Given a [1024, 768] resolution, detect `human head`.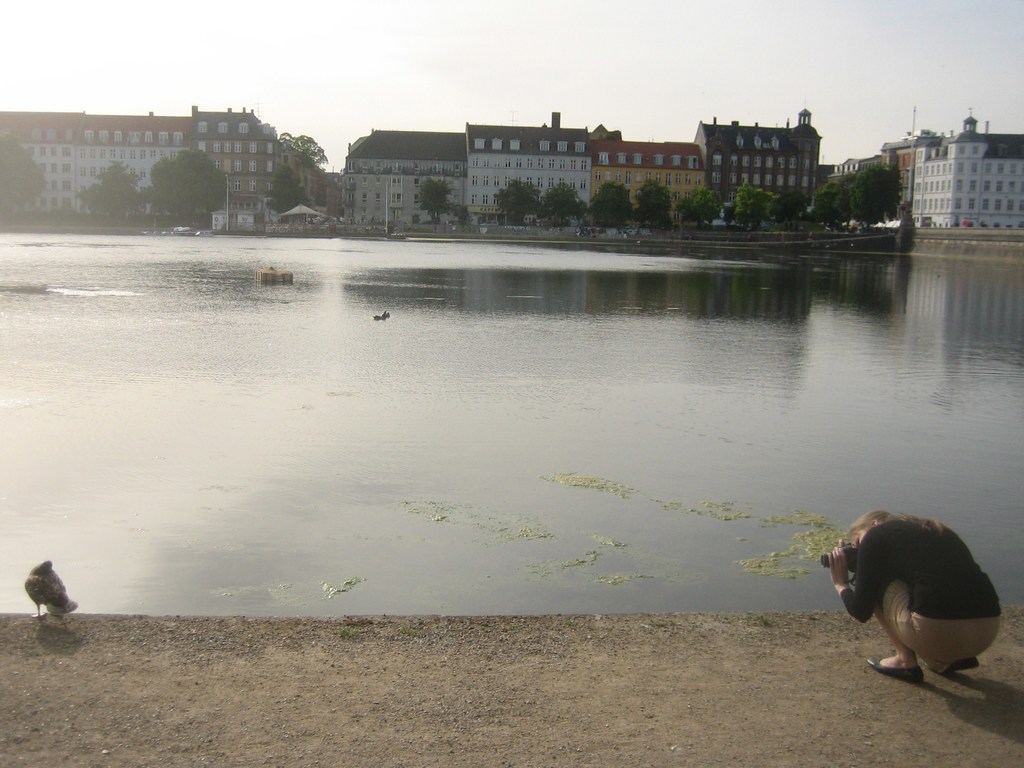
844 511 893 548.
